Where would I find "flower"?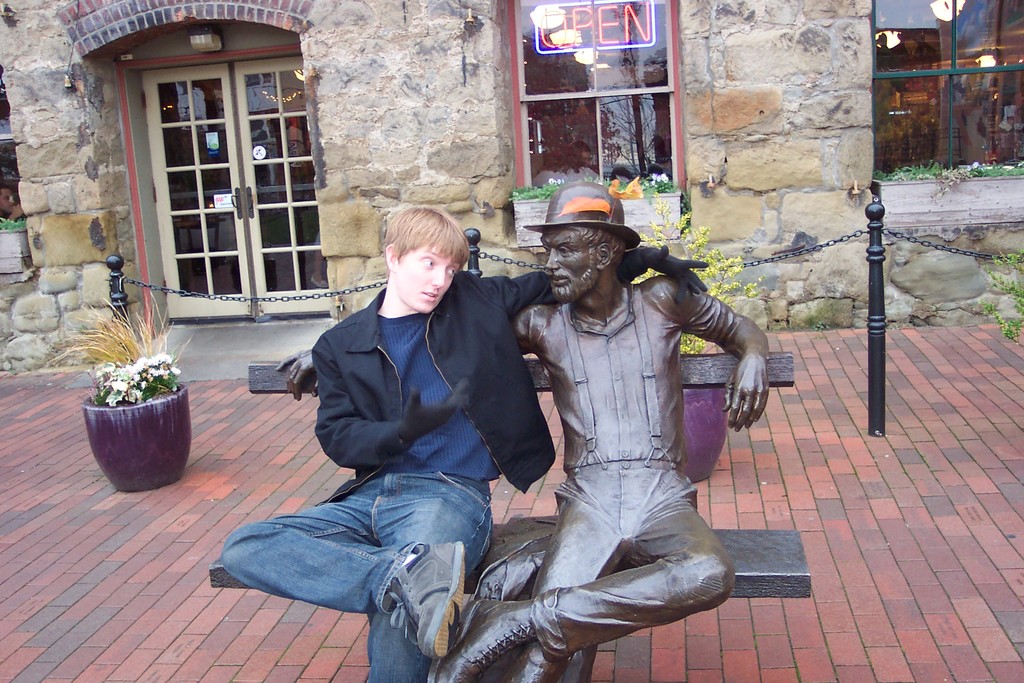
At box(172, 362, 181, 372).
